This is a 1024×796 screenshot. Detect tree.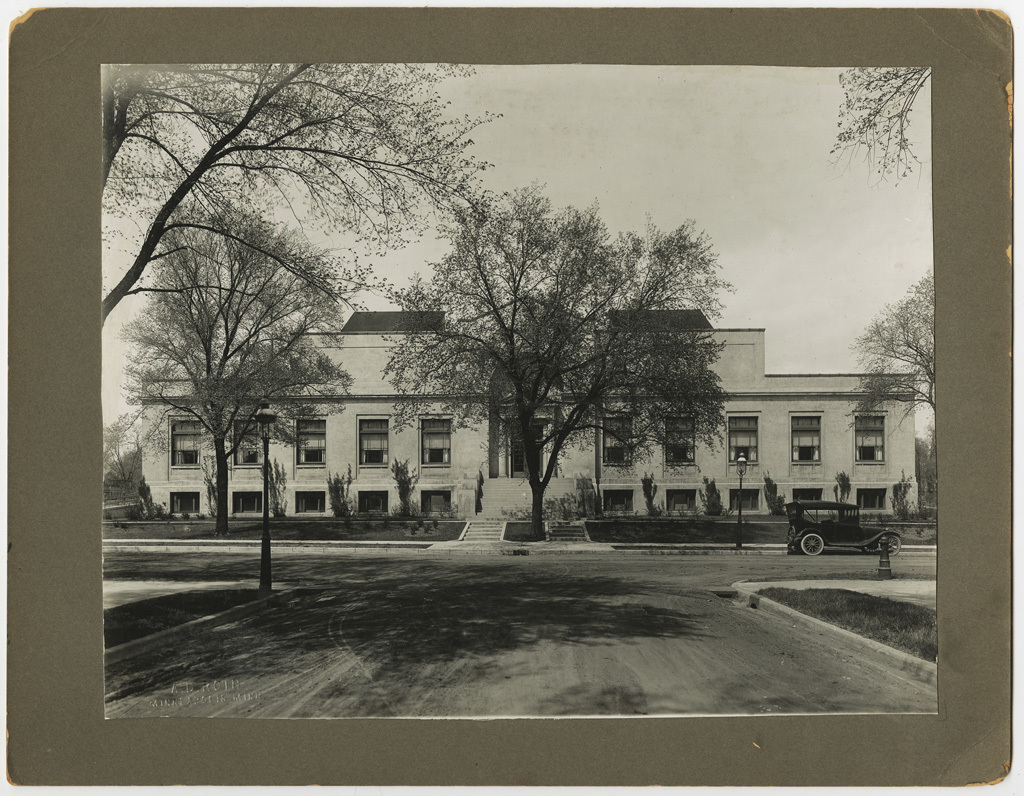
[845,267,938,475].
